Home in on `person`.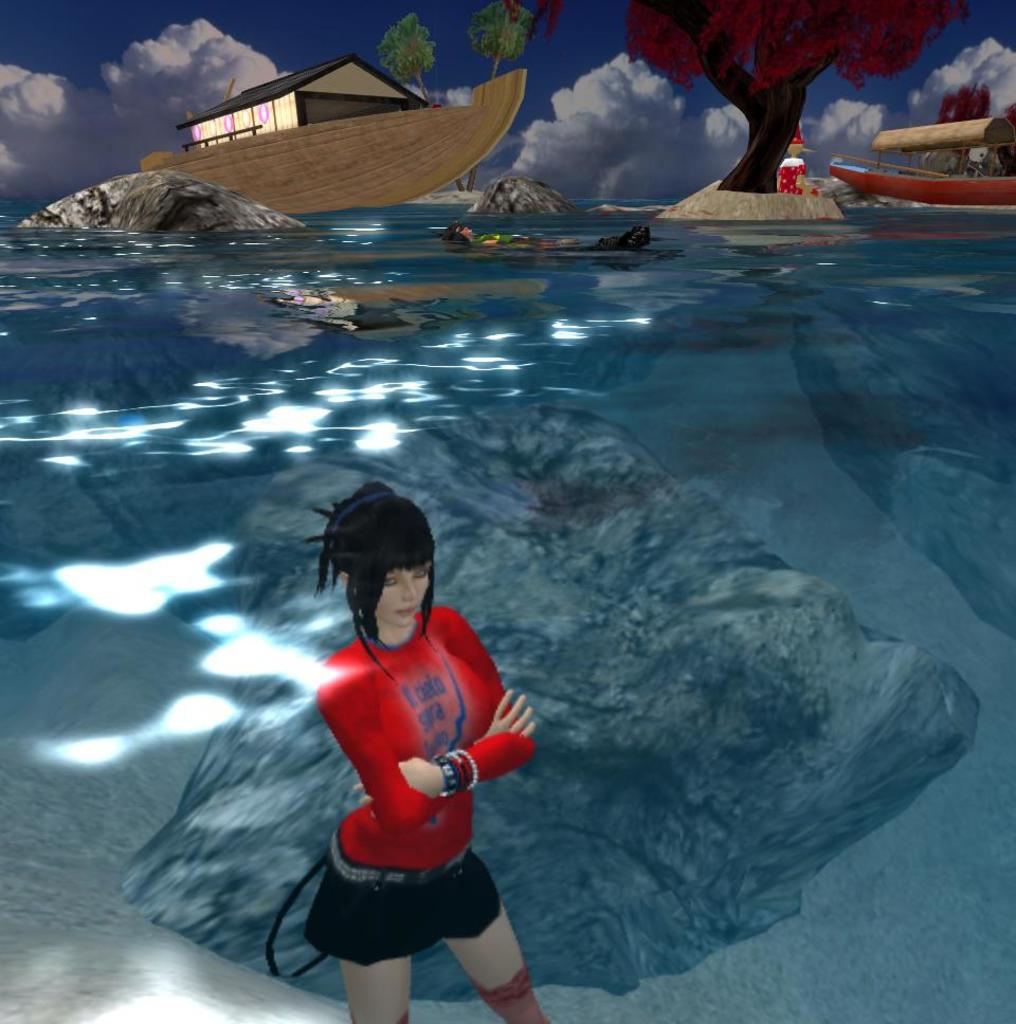
Homed in at pyautogui.locateOnScreen(293, 433, 554, 1023).
